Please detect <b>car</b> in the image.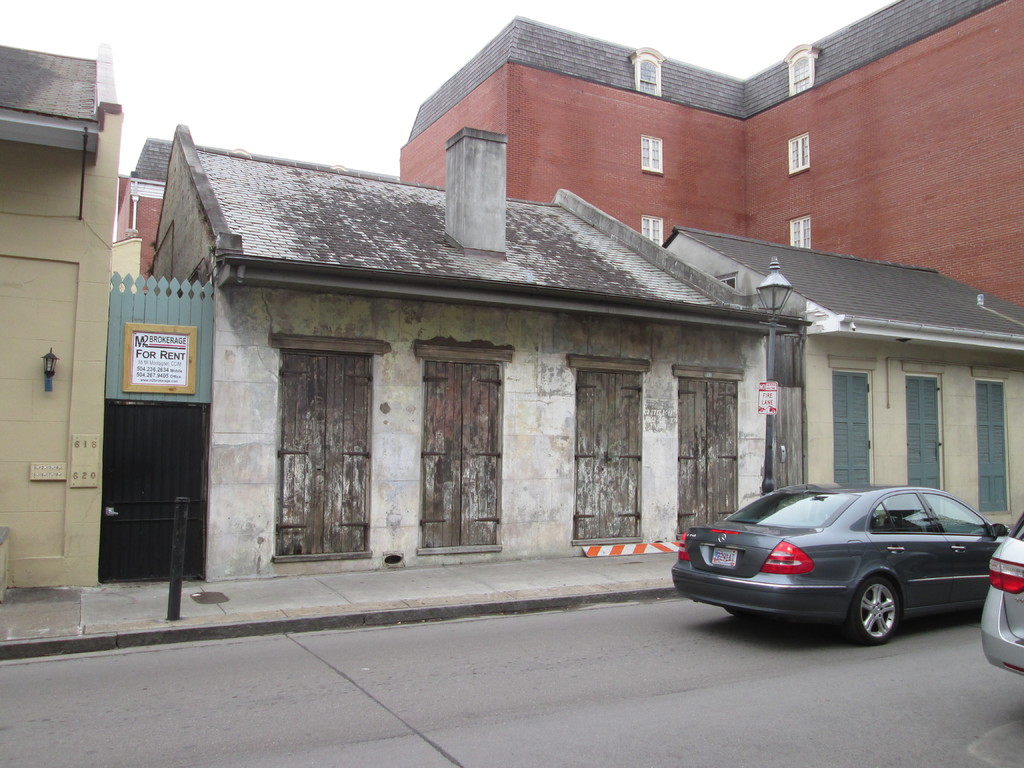
bbox(669, 481, 1006, 644).
